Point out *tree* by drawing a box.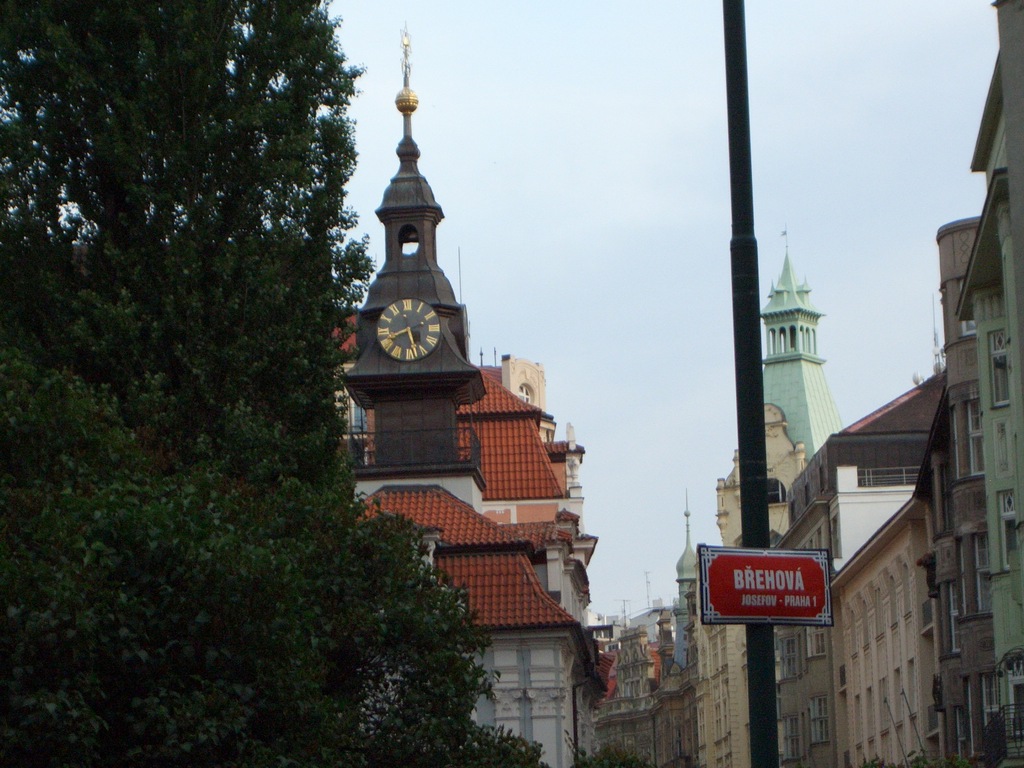
box(0, 0, 554, 767).
